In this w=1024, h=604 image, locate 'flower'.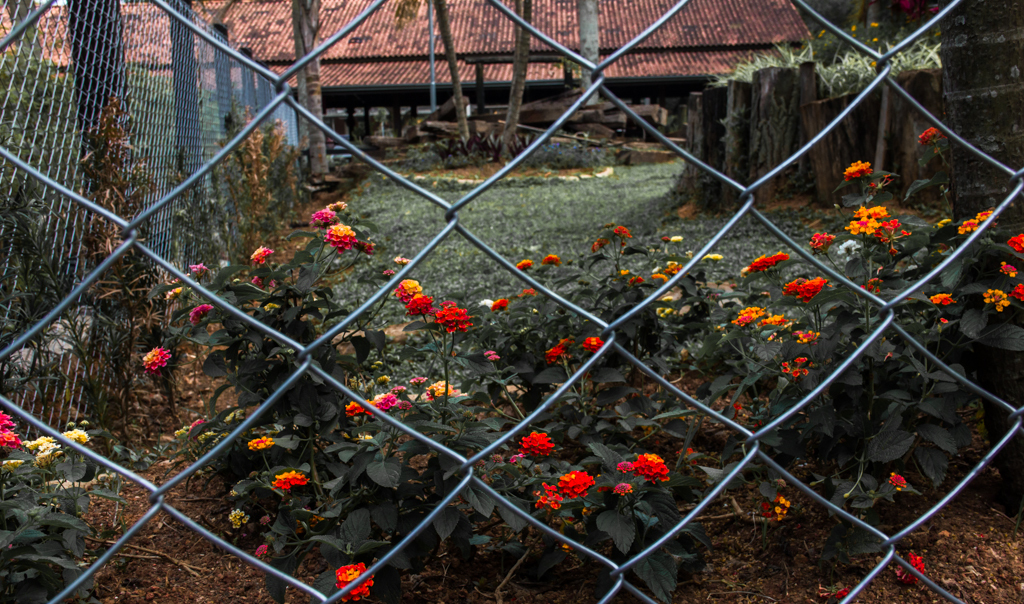
Bounding box: crop(781, 357, 808, 376).
